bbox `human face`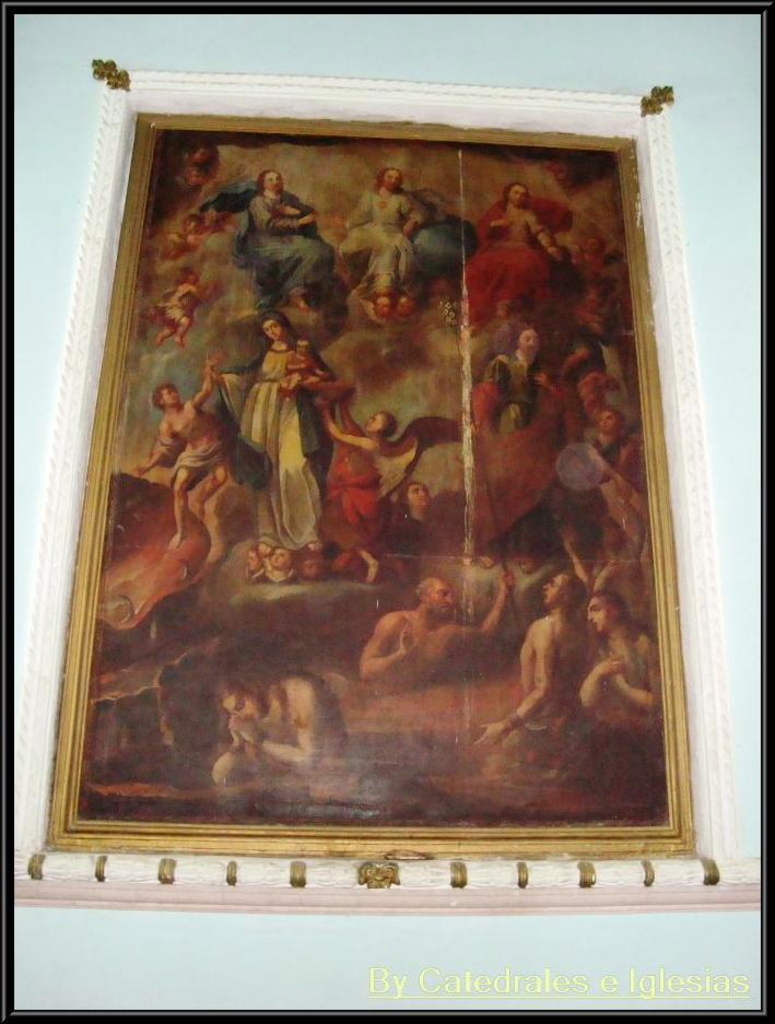
left=224, top=694, right=265, bottom=720
